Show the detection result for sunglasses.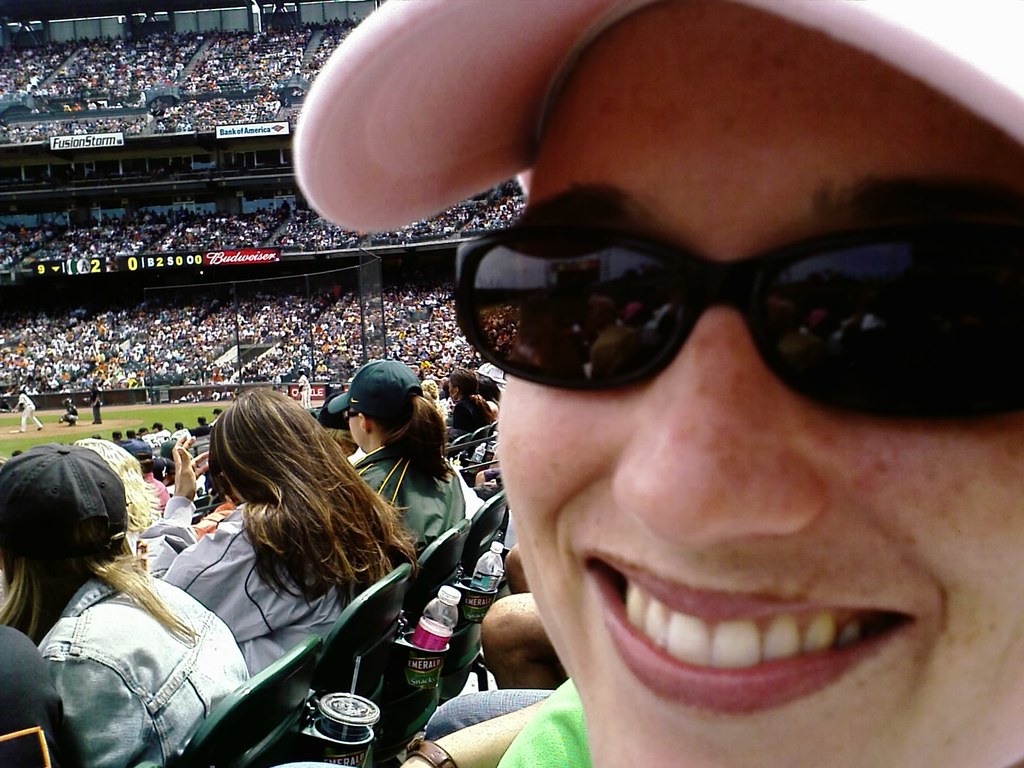
<region>453, 216, 1023, 421</region>.
